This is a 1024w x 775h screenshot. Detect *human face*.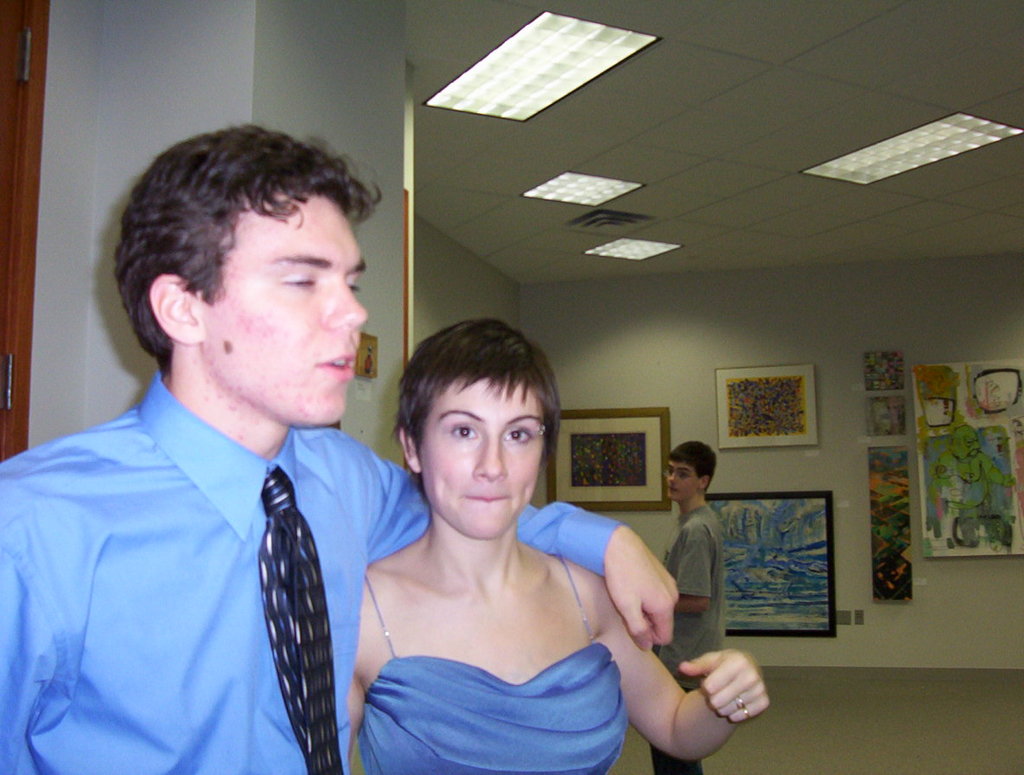
[195, 189, 363, 426].
